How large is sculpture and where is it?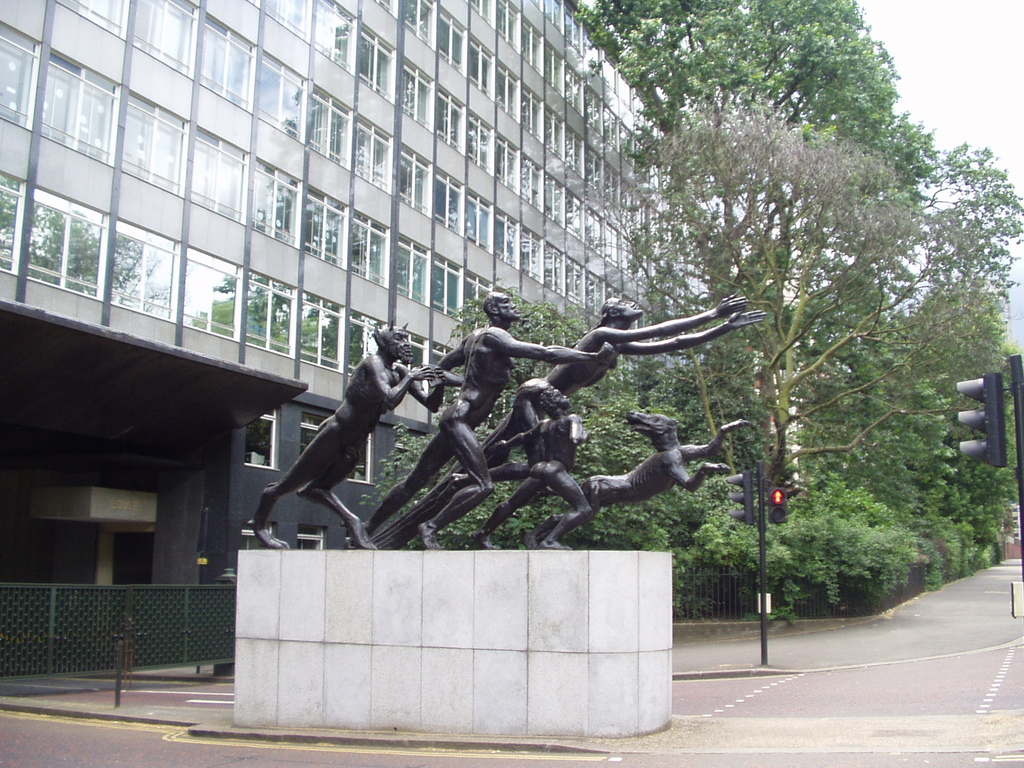
Bounding box: (252,321,433,544).
